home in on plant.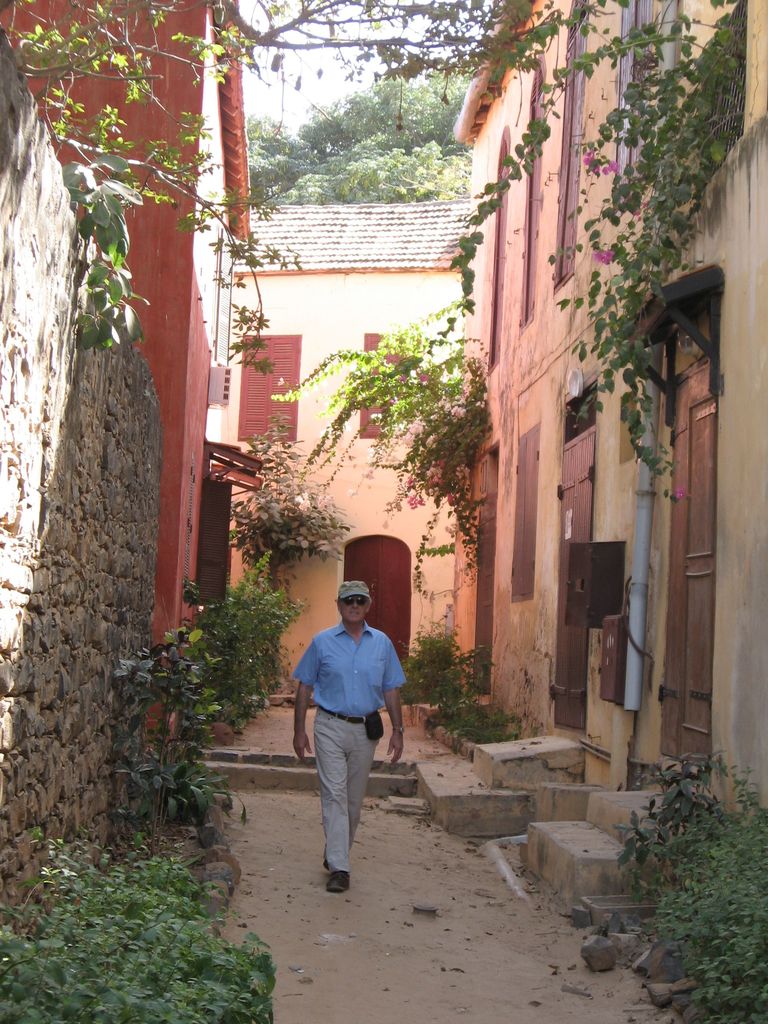
Homed in at [268, 296, 492, 596].
